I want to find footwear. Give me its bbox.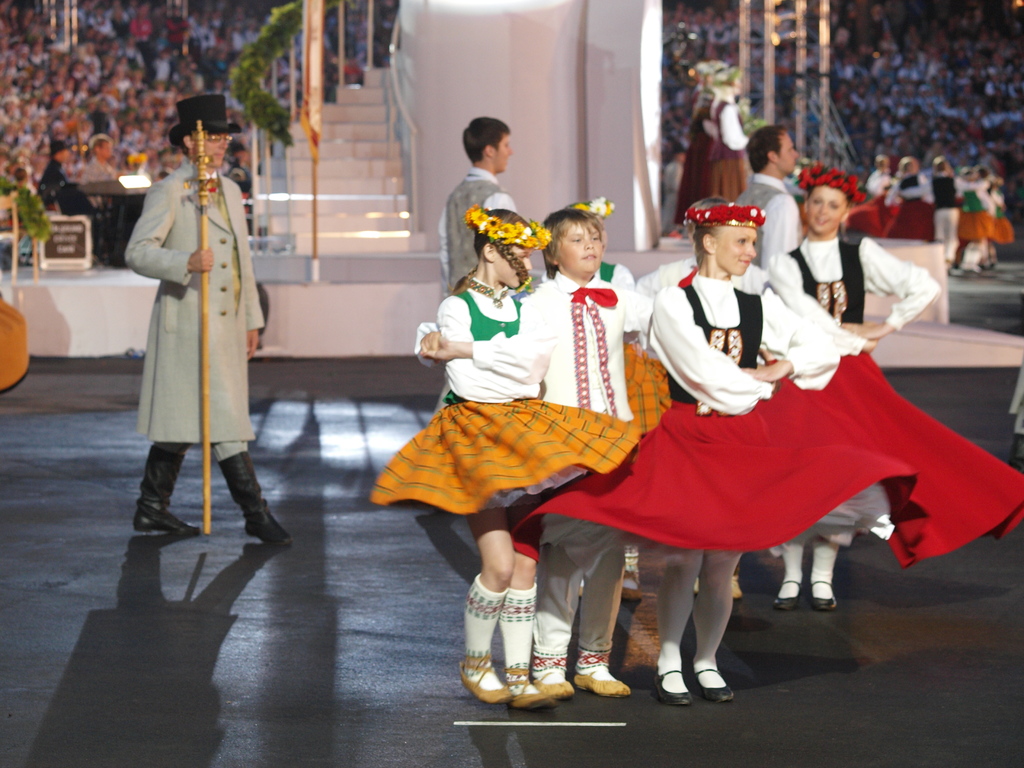
<region>454, 651, 508, 702</region>.
